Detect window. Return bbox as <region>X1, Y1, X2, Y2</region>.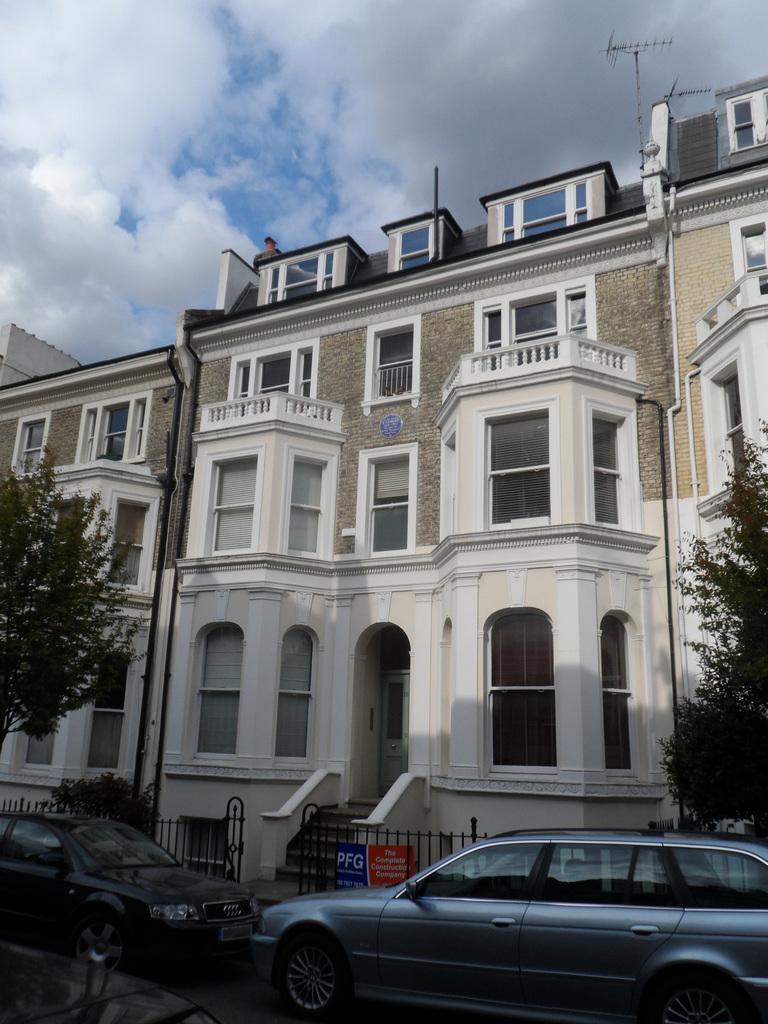
<region>196, 621, 247, 762</region>.
